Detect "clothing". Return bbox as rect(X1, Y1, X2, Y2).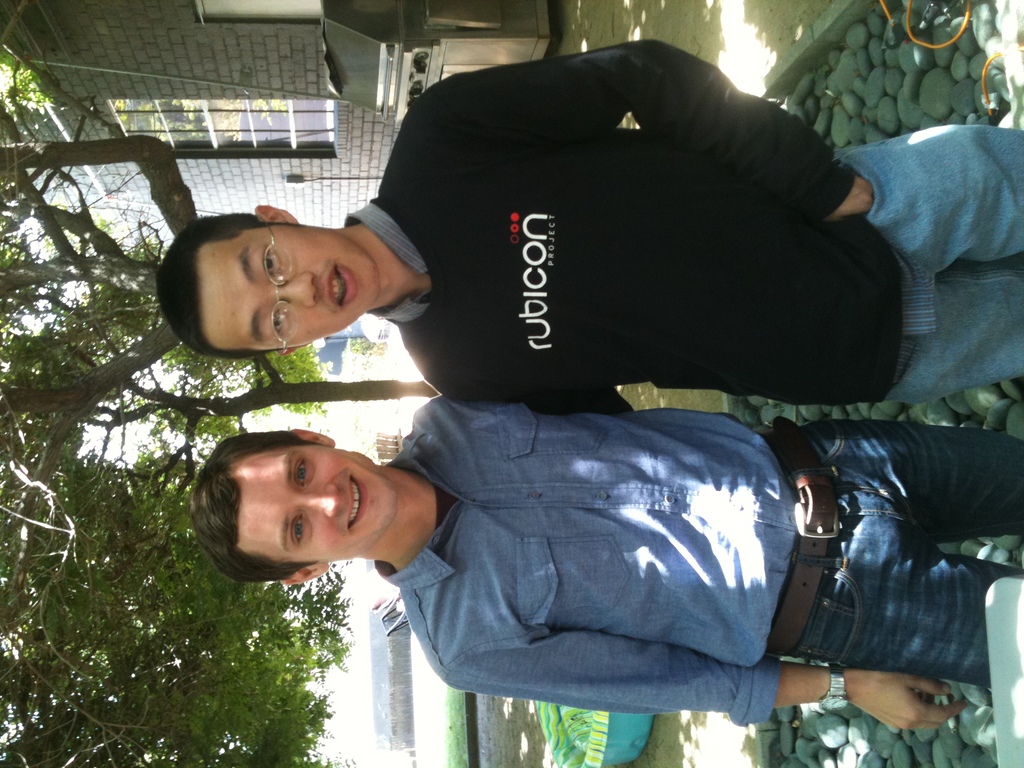
rect(322, 29, 929, 438).
